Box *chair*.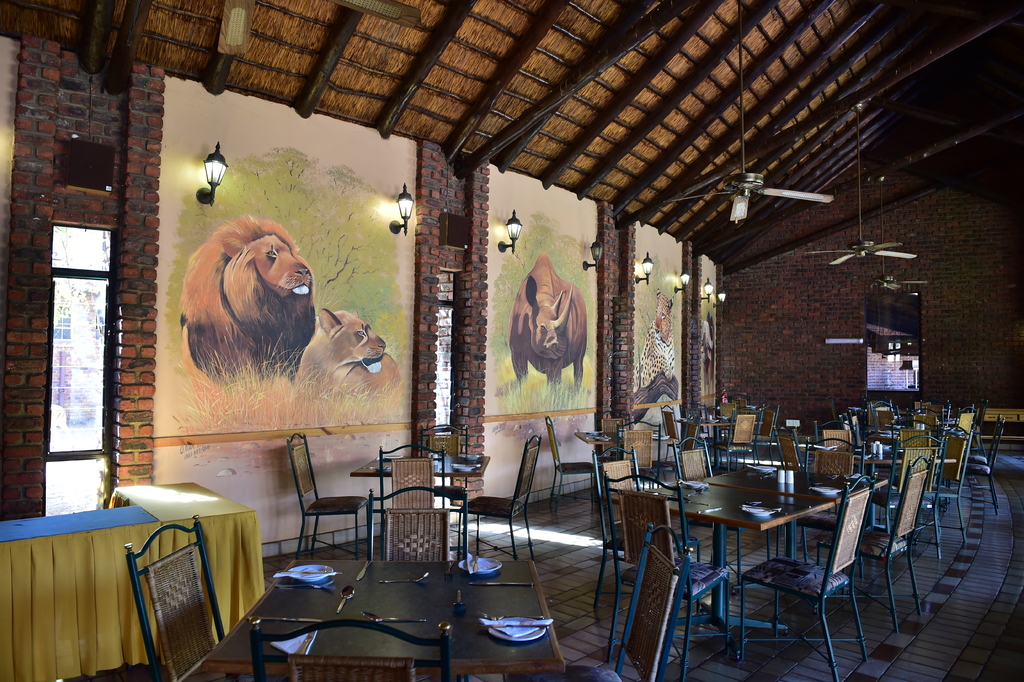
(715,405,762,464).
